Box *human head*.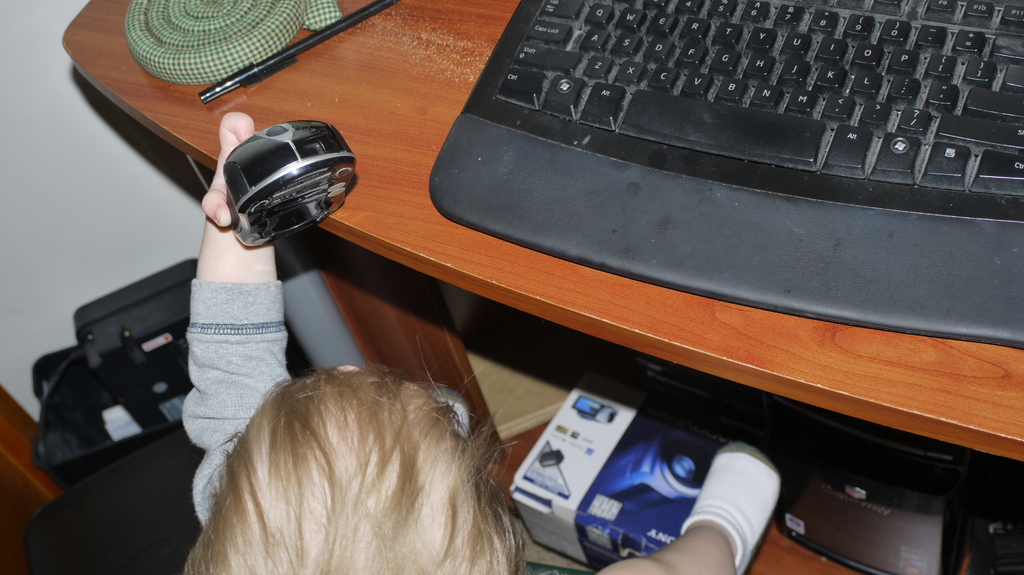
crop(191, 366, 504, 574).
